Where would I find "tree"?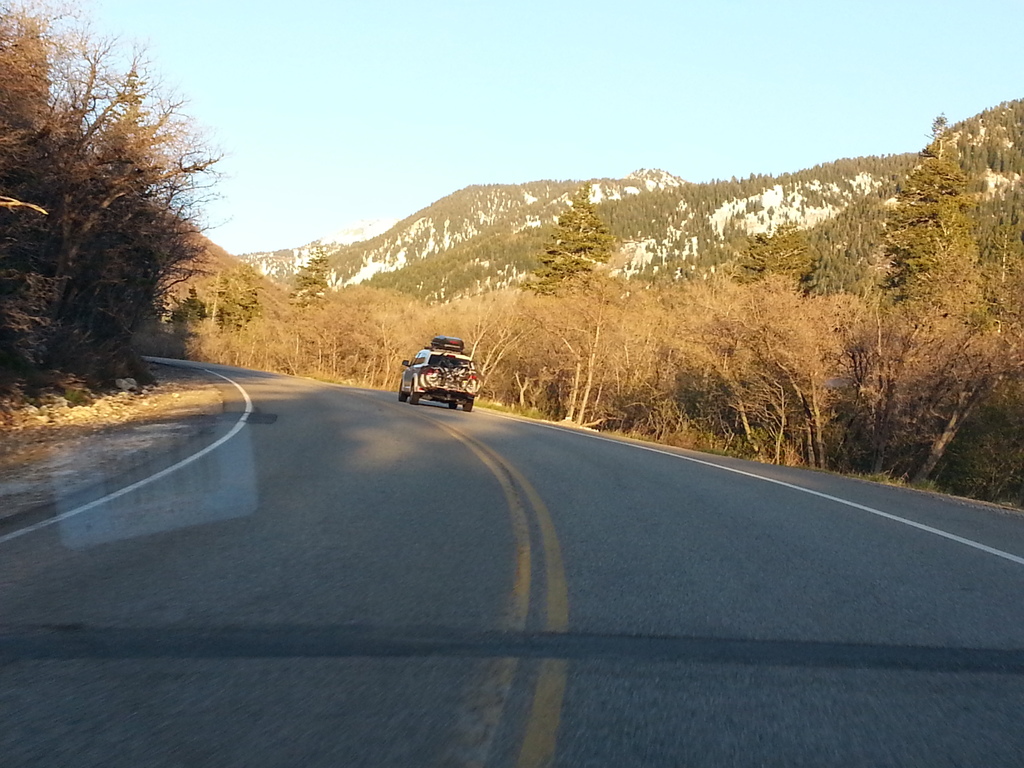
At x1=4, y1=82, x2=1023, y2=520.
